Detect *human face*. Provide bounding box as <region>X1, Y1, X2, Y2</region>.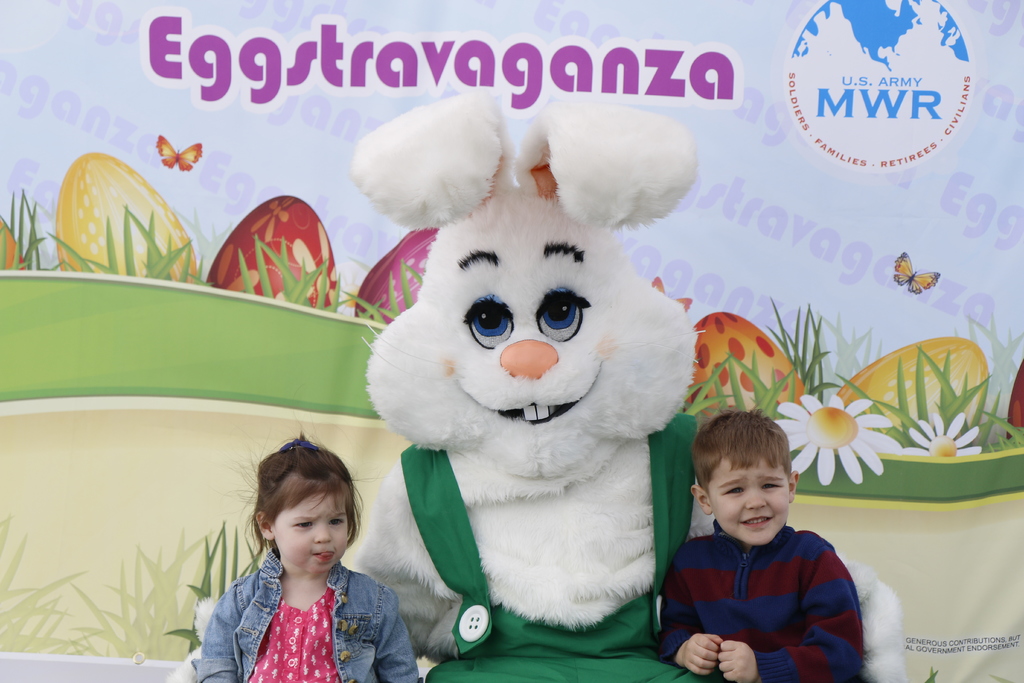
<region>272, 490, 348, 567</region>.
